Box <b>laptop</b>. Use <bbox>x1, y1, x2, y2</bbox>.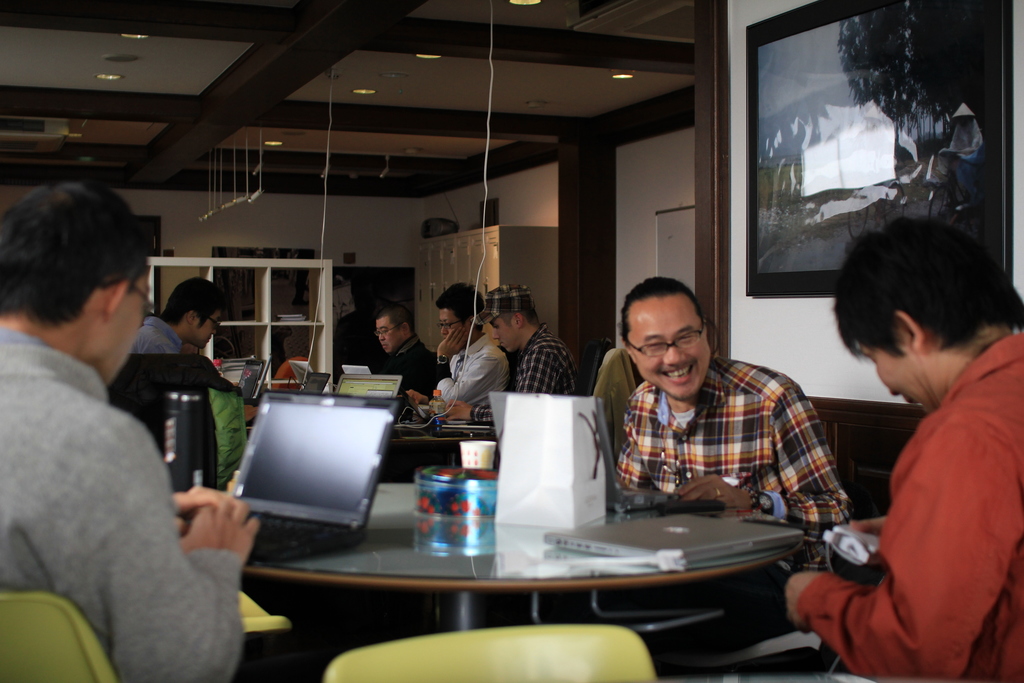
<bbox>221, 382, 405, 567</bbox>.
